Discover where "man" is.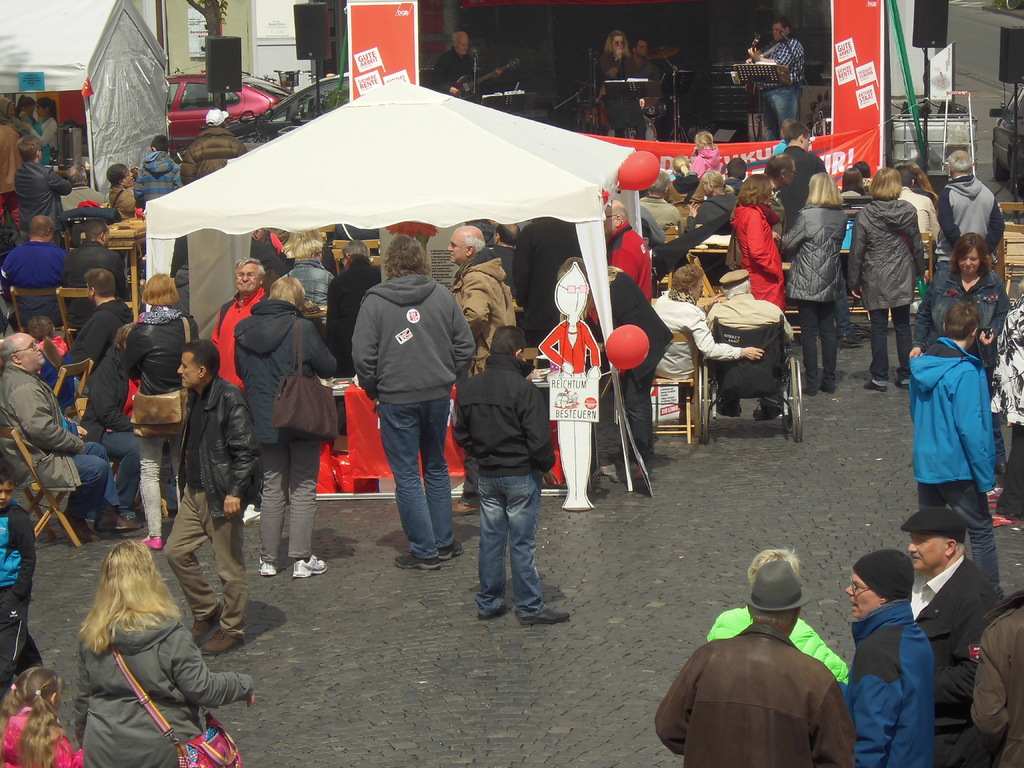
Discovered at x1=0 y1=331 x2=145 y2=543.
